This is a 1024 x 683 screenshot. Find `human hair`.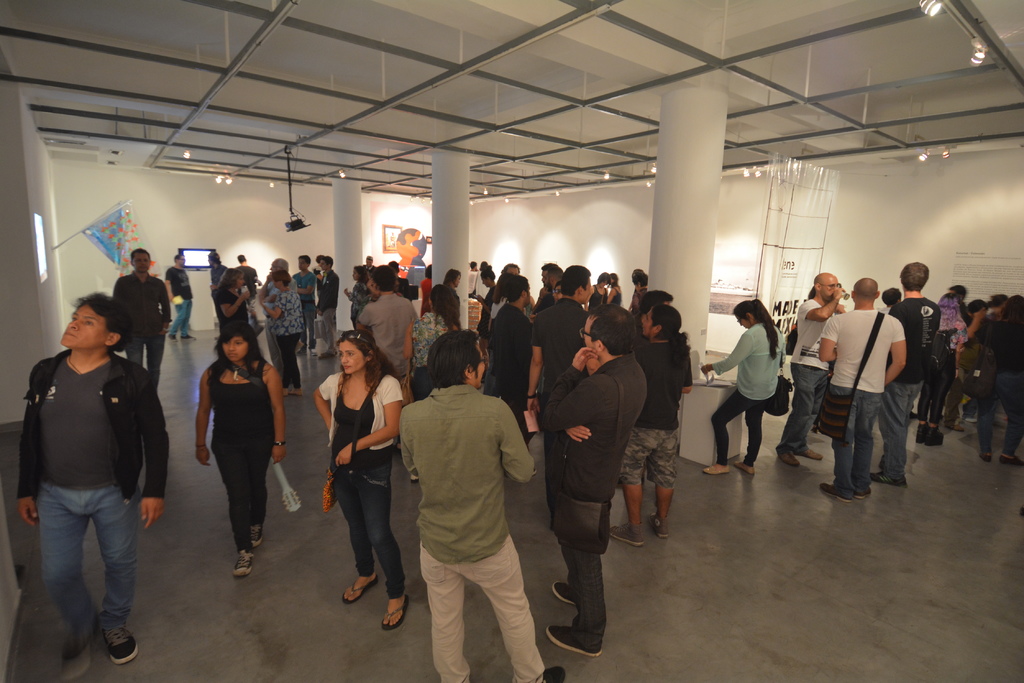
Bounding box: x1=899 y1=262 x2=930 y2=292.
